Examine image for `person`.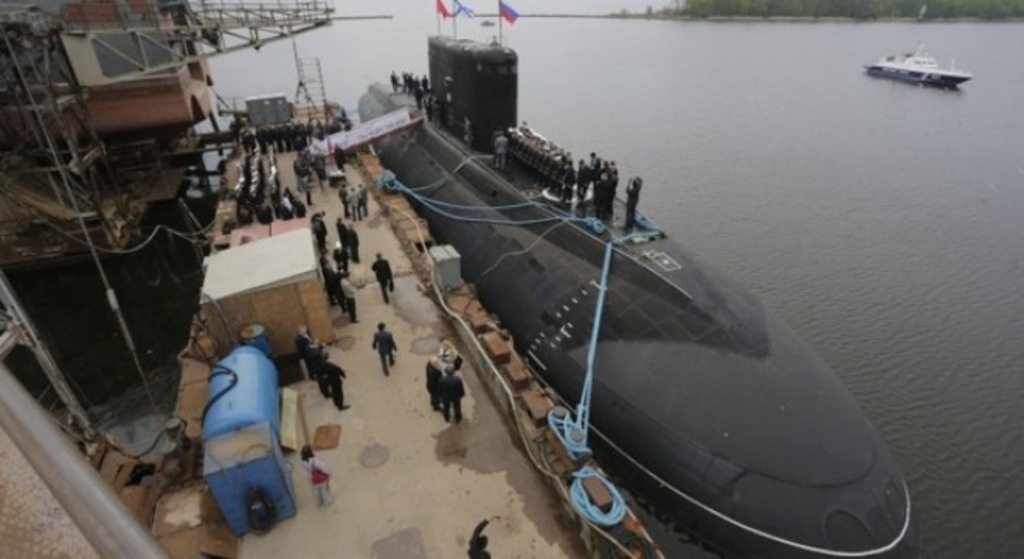
Examination result: <region>436, 362, 464, 425</region>.
